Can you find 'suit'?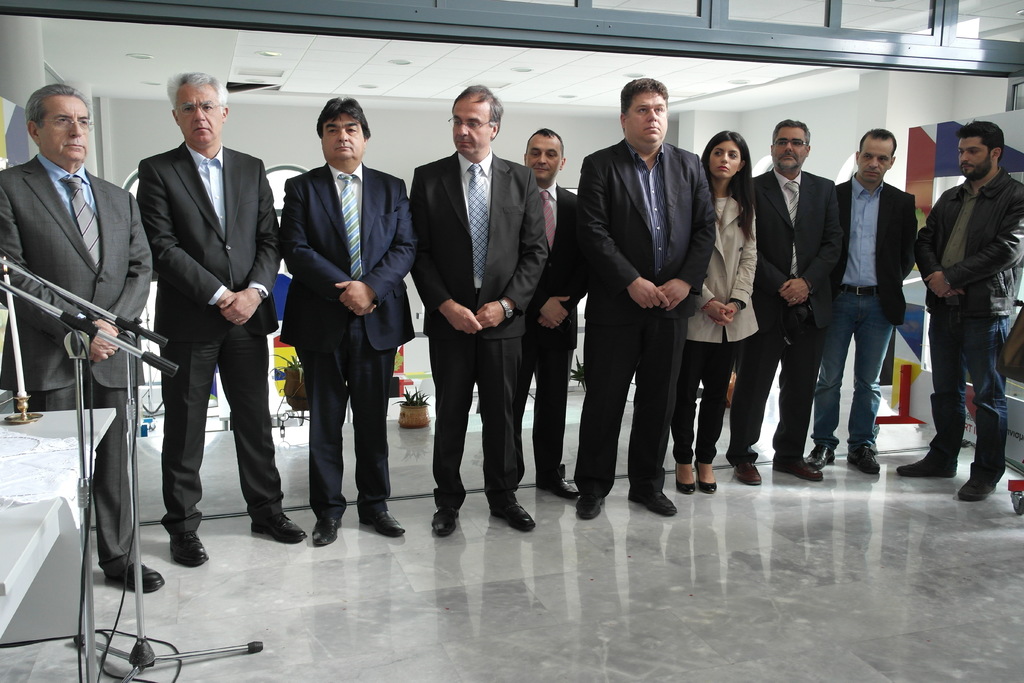
Yes, bounding box: select_region(122, 51, 260, 566).
